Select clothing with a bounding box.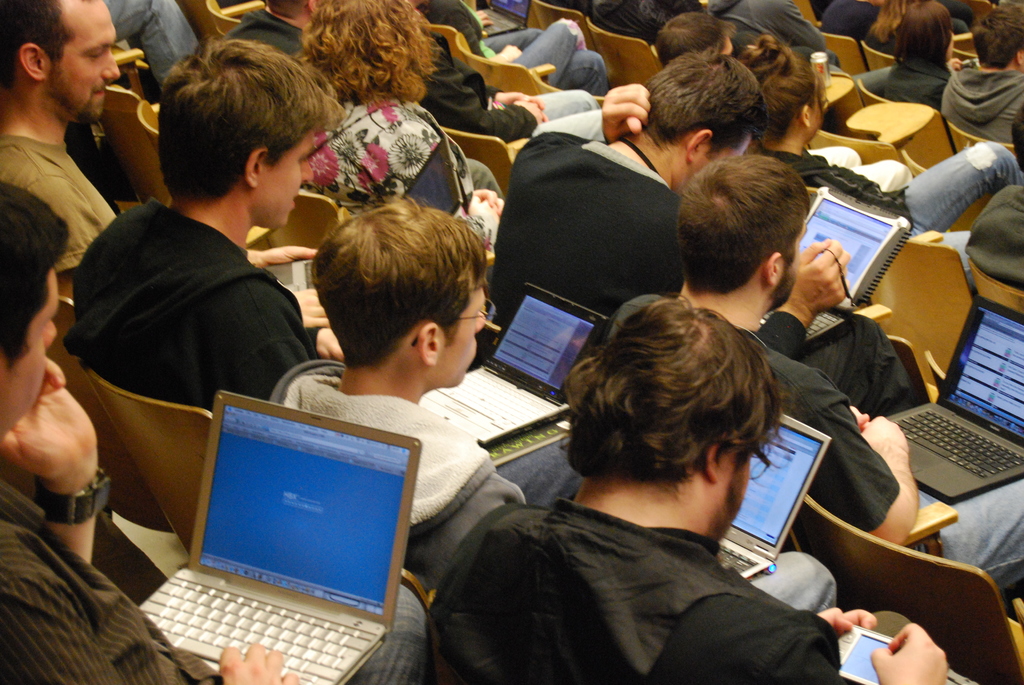
box(77, 193, 310, 429).
